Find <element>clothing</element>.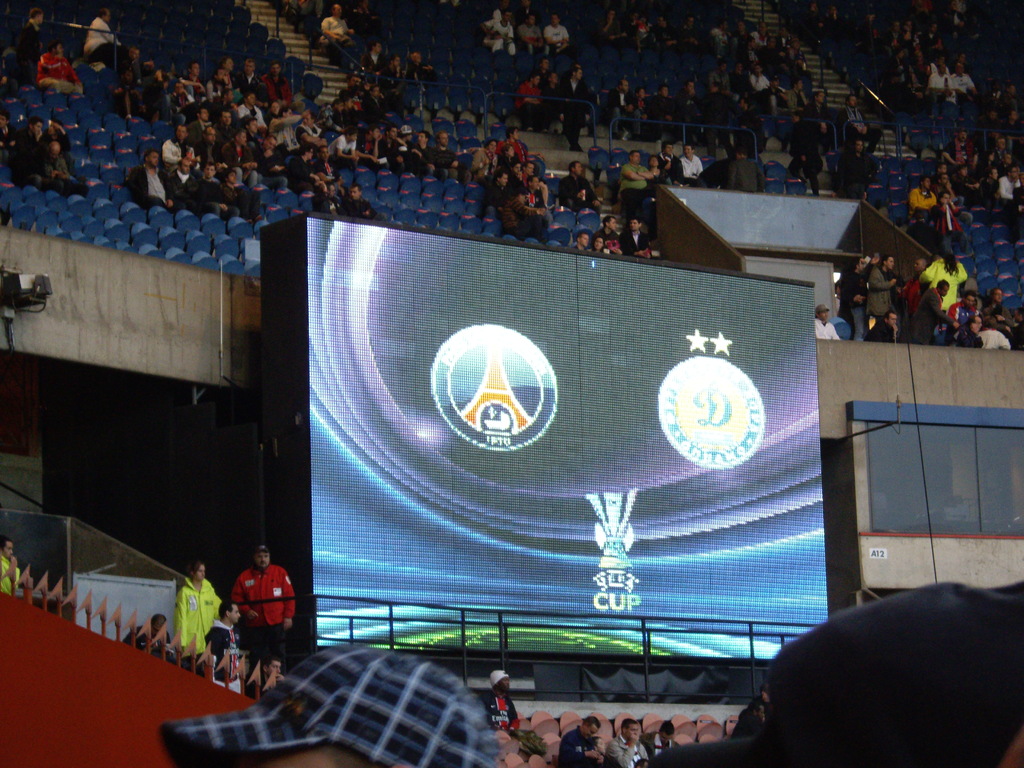
{"x1": 171, "y1": 569, "x2": 230, "y2": 675}.
